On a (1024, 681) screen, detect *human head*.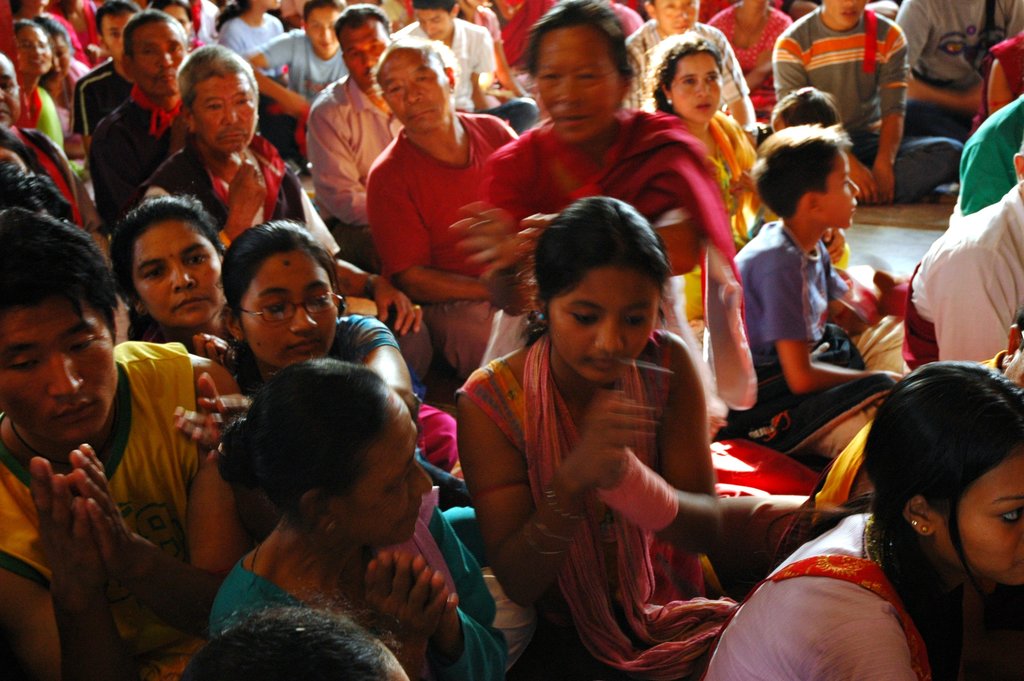
[left=653, top=34, right=724, bottom=122].
